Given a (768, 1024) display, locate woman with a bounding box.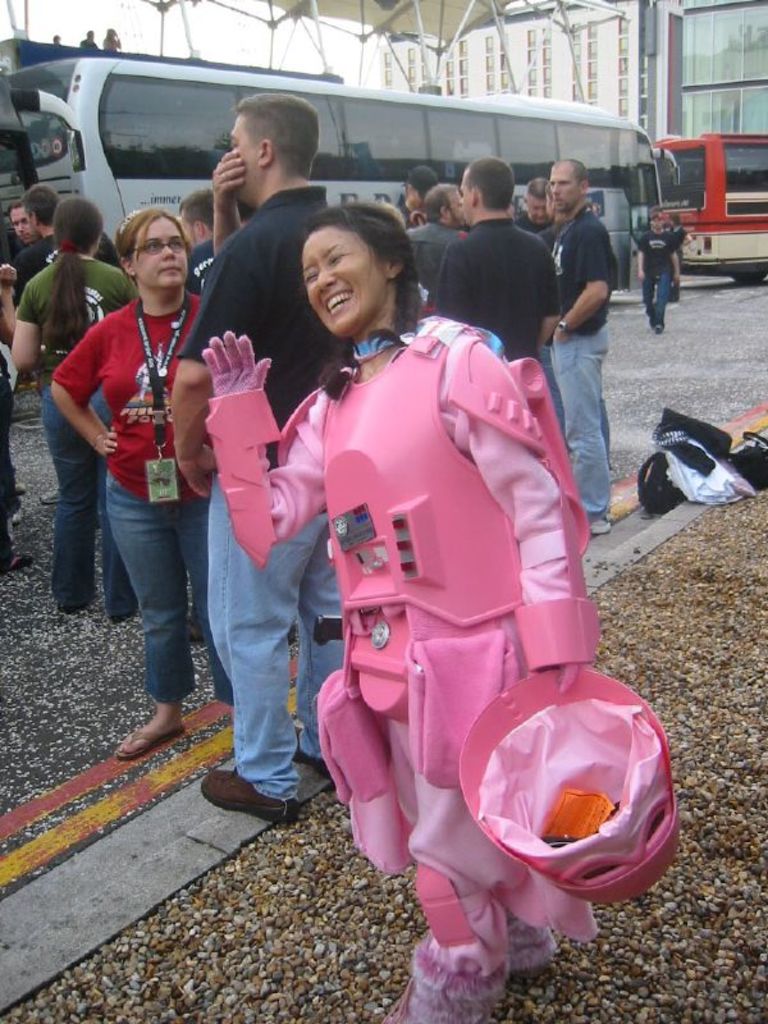
Located: rect(52, 206, 237, 758).
